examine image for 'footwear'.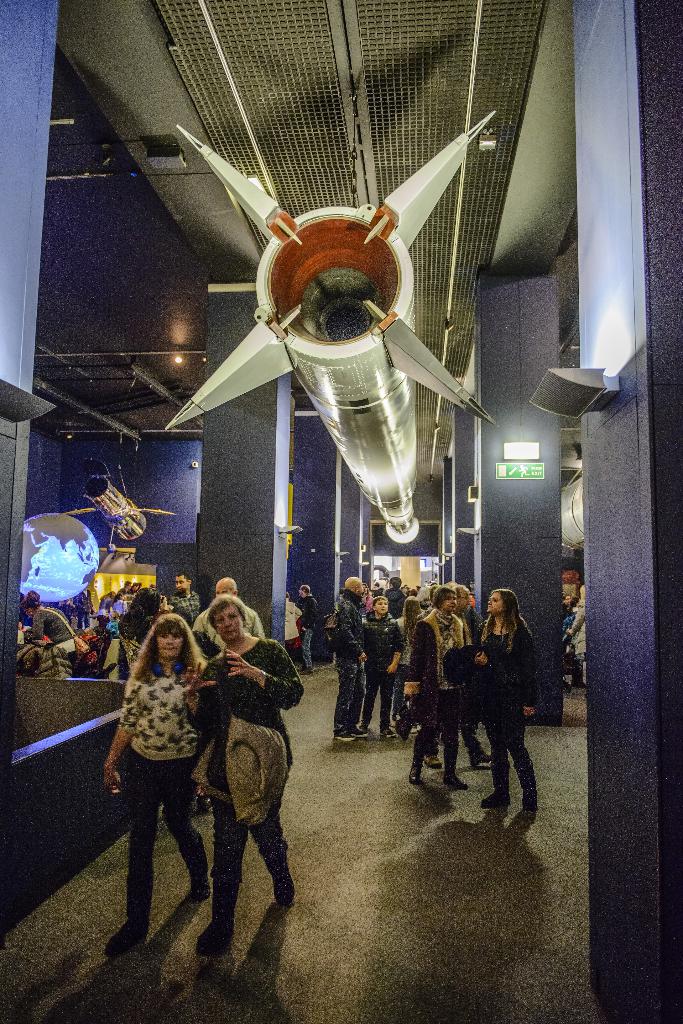
Examination result: <box>337,732,355,743</box>.
